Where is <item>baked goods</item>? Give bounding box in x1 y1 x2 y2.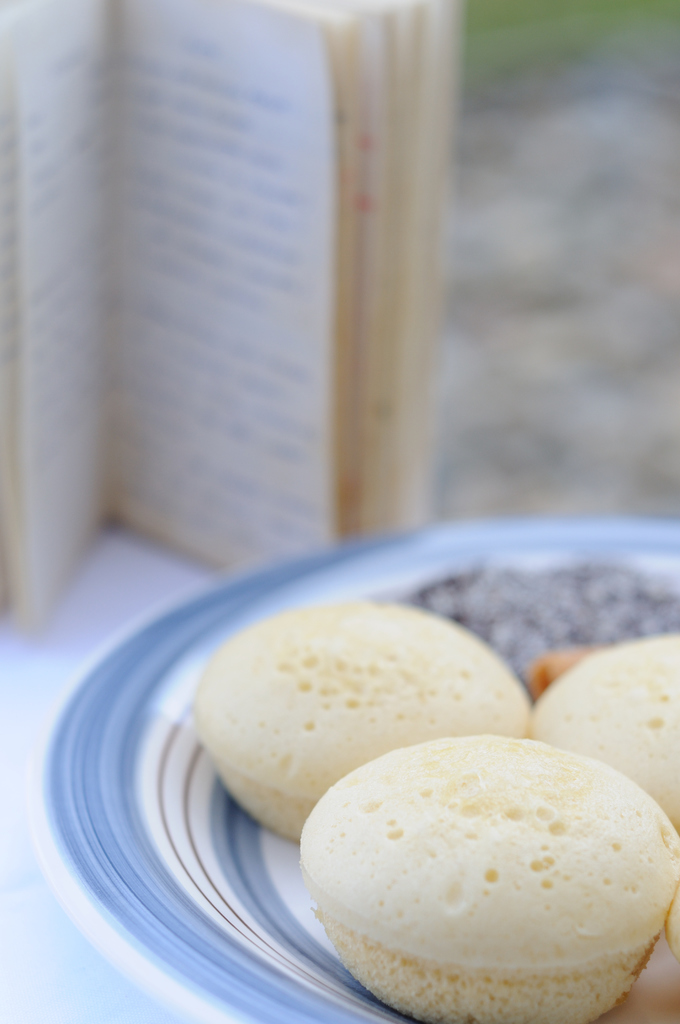
667 888 679 959.
